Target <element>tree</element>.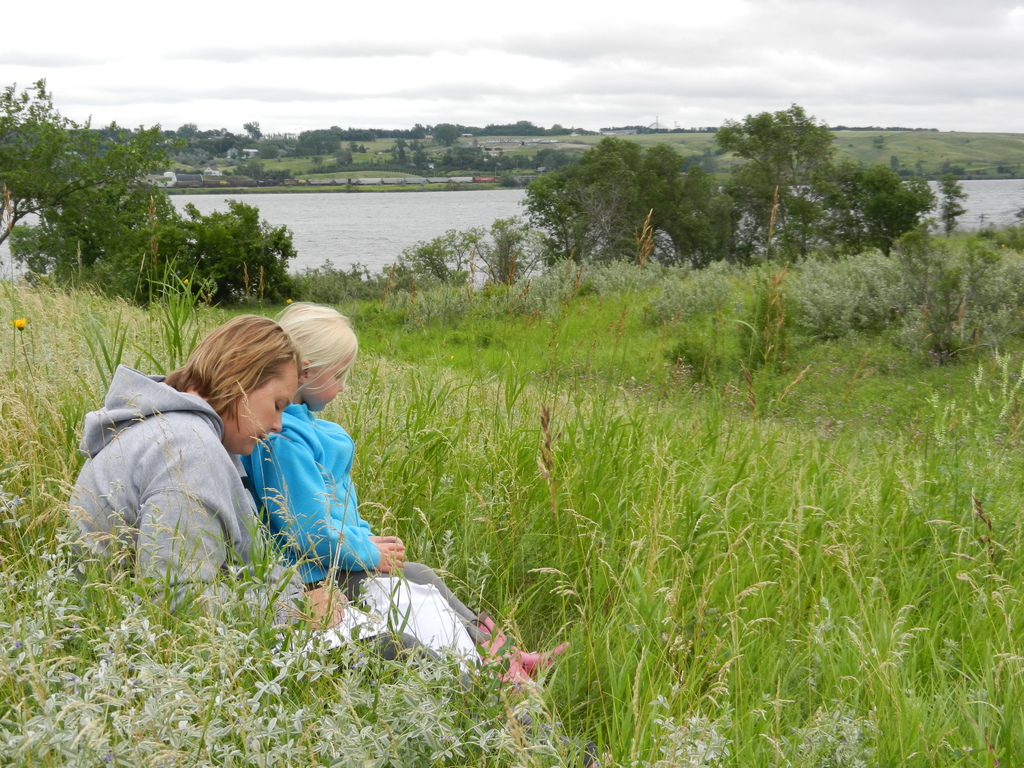
Target region: bbox(416, 136, 726, 274).
